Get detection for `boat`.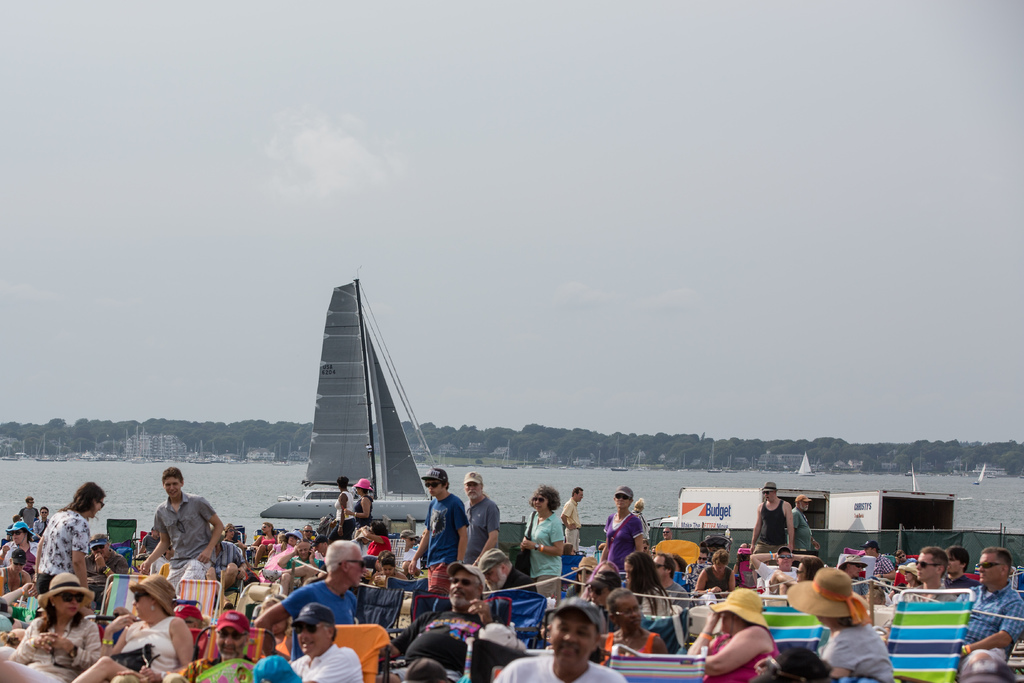
Detection: x1=269 y1=445 x2=296 y2=465.
